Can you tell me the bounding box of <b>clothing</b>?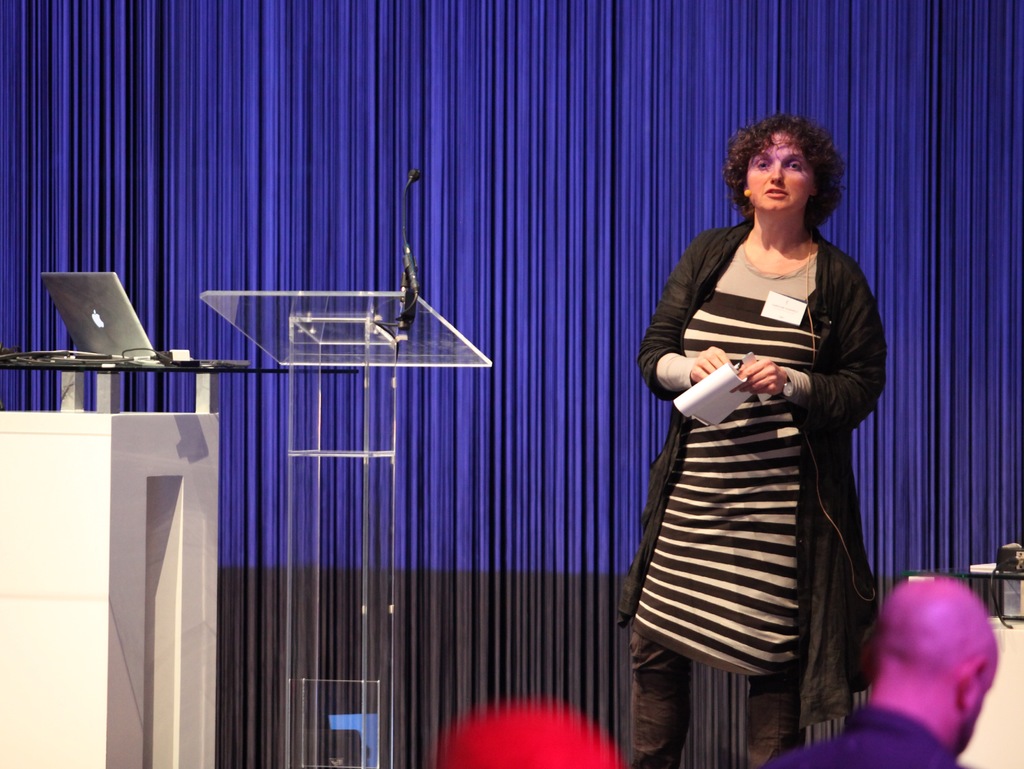
pyautogui.locateOnScreen(771, 701, 963, 768).
